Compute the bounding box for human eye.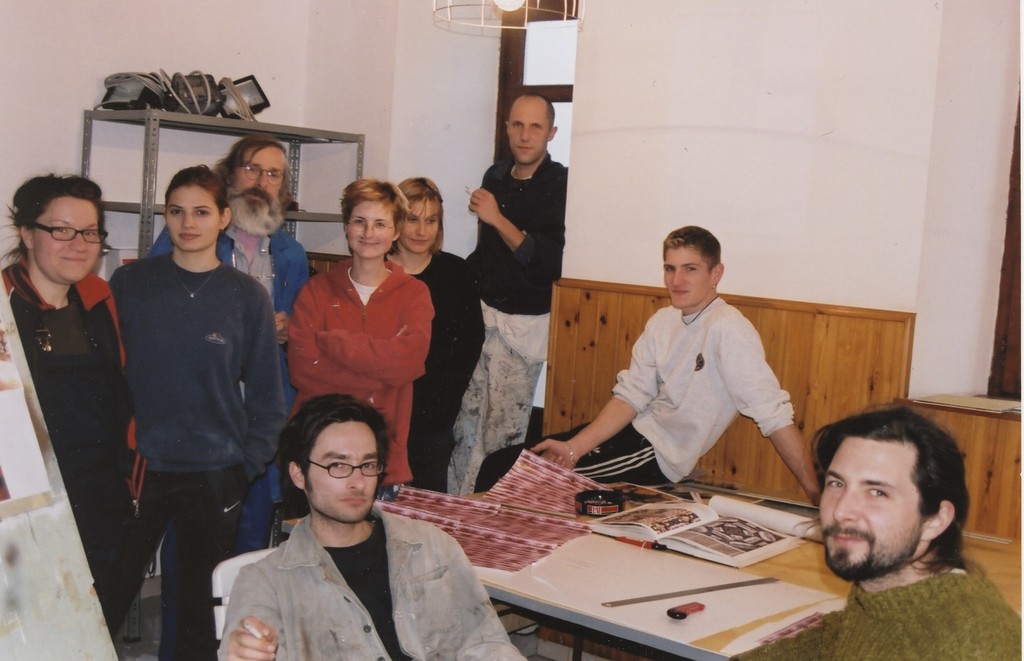
[865, 486, 890, 500].
